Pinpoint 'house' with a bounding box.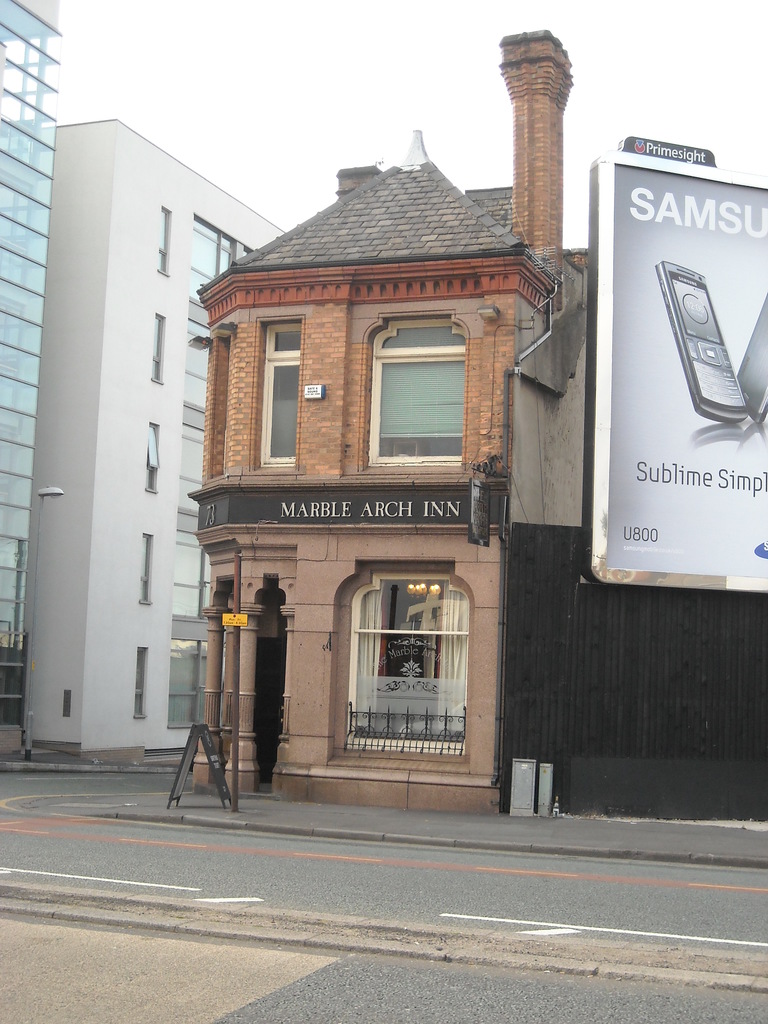
[172, 22, 604, 840].
